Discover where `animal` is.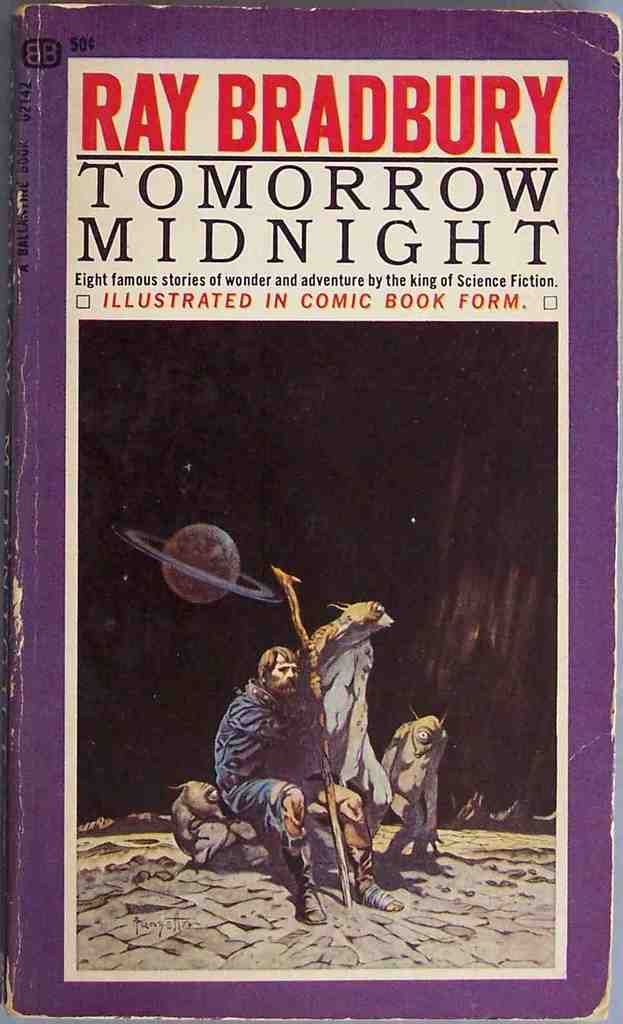
Discovered at detection(377, 706, 446, 880).
